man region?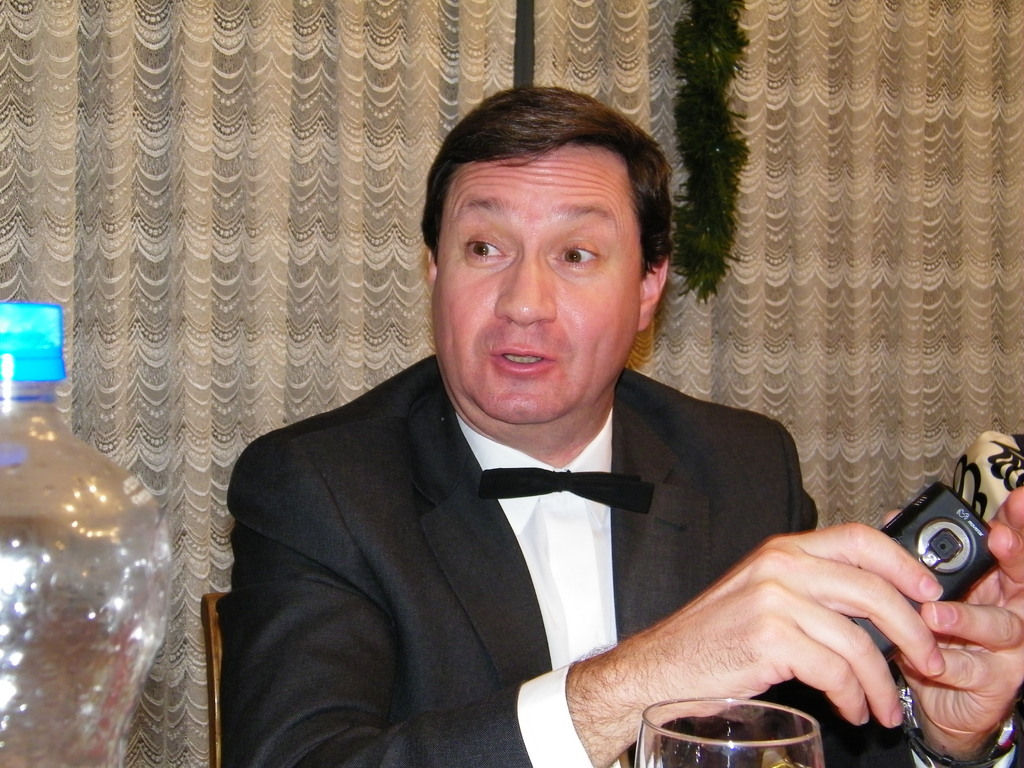
bbox=(218, 80, 1023, 767)
